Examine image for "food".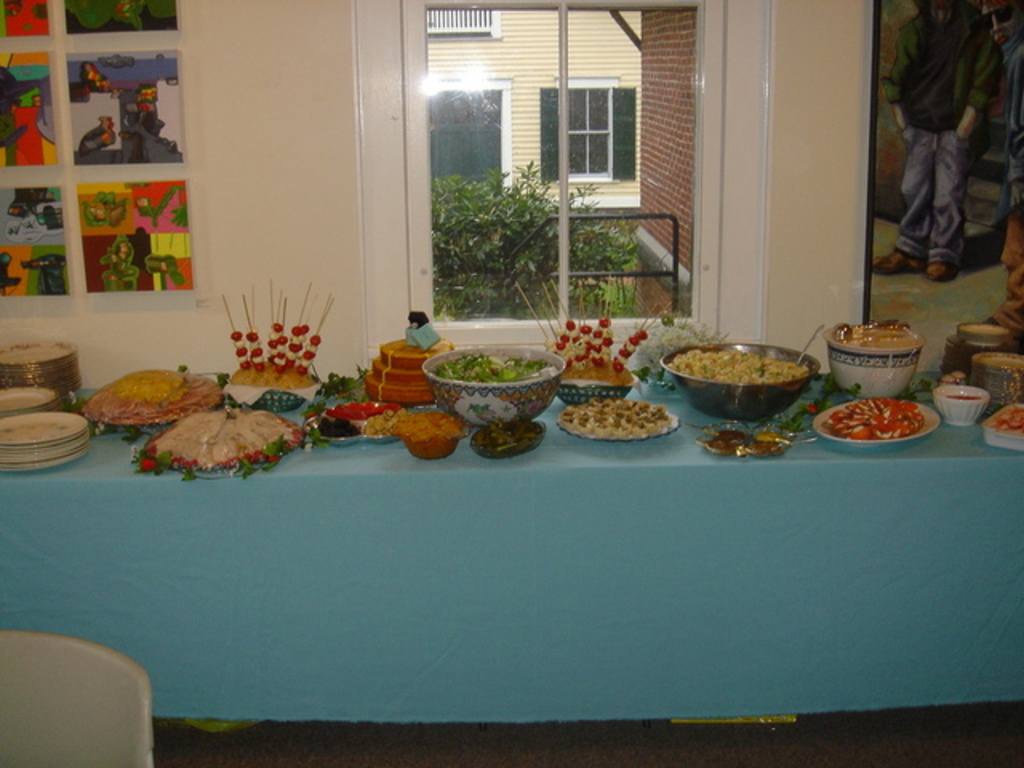
Examination result: detection(315, 390, 402, 438).
